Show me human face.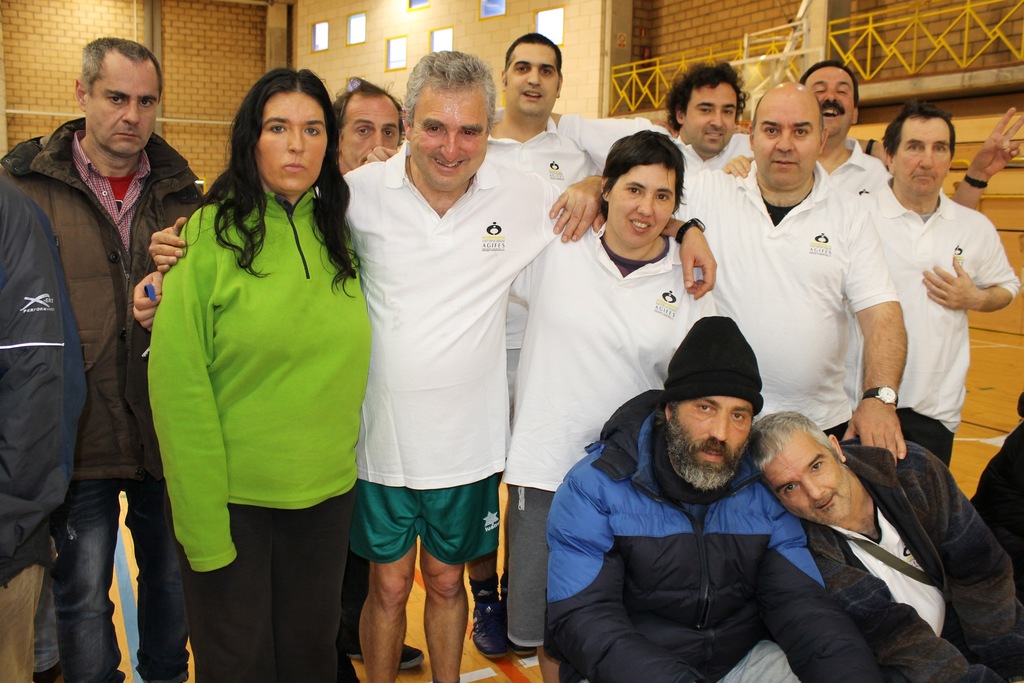
human face is here: region(677, 394, 752, 478).
